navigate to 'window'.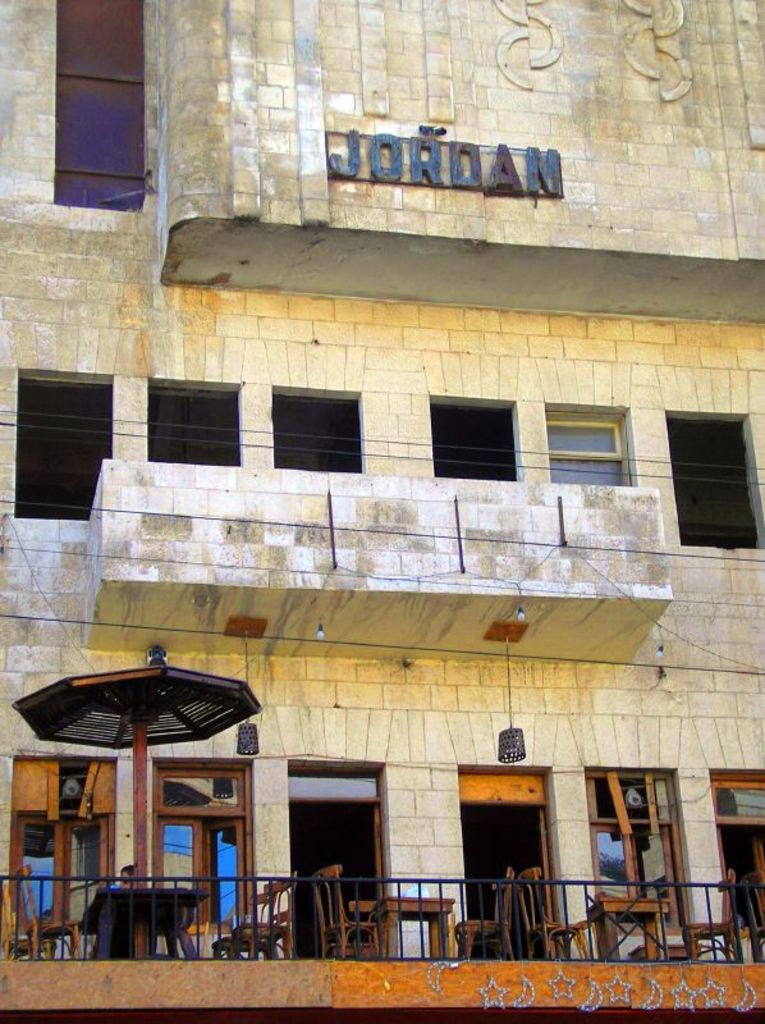
Navigation target: <bbox>156, 815, 243, 941</bbox>.
